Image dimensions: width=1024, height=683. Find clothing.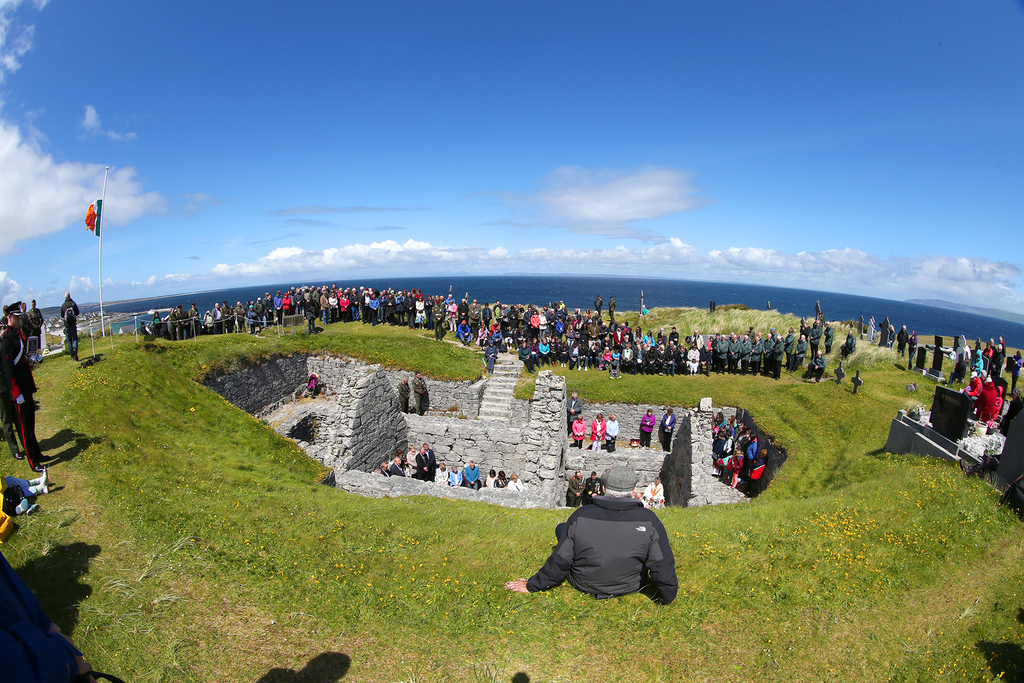
590:415:606:446.
